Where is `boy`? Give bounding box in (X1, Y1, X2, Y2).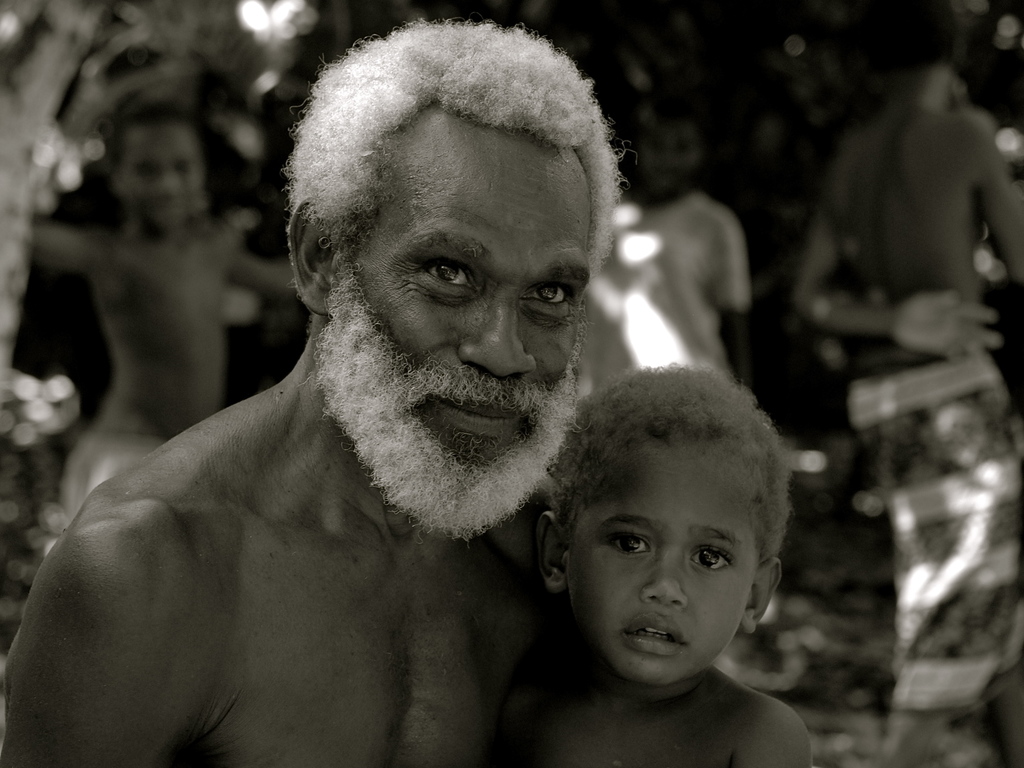
(504, 359, 812, 767).
